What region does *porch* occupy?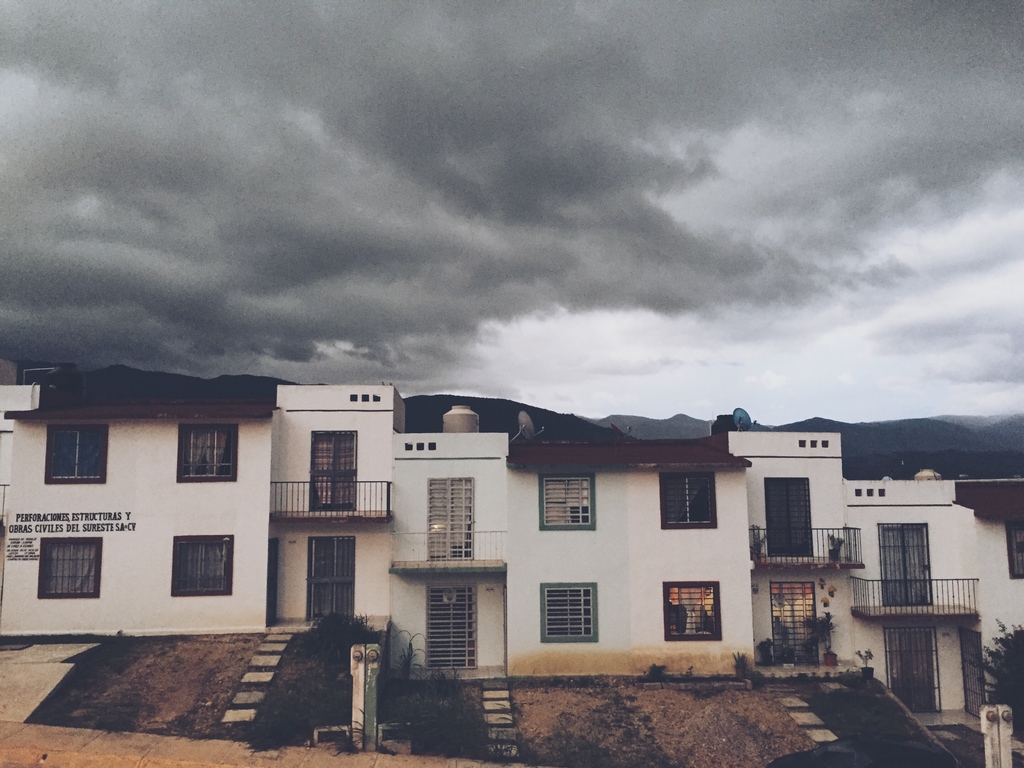
268/614/391/632.
